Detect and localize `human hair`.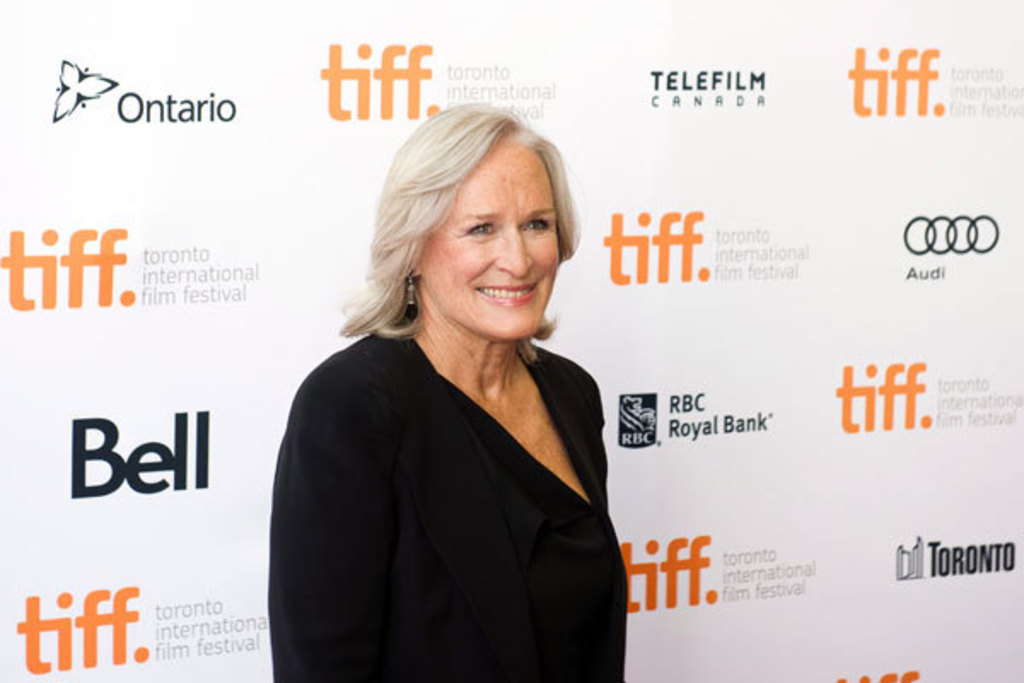
Localized at 348:104:580:400.
